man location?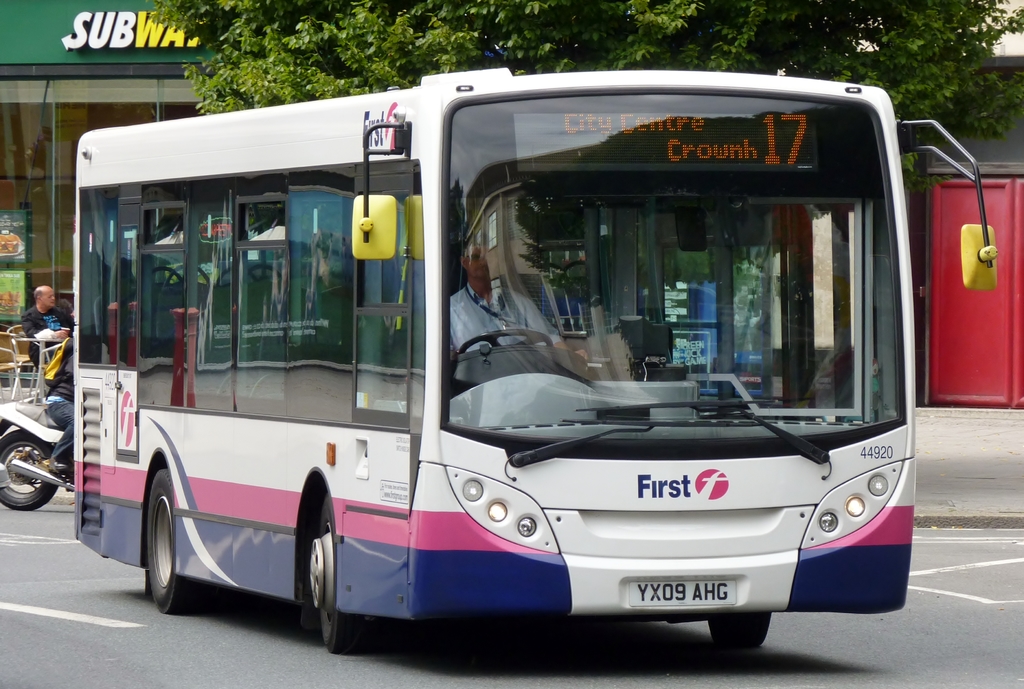
[20,285,85,378]
